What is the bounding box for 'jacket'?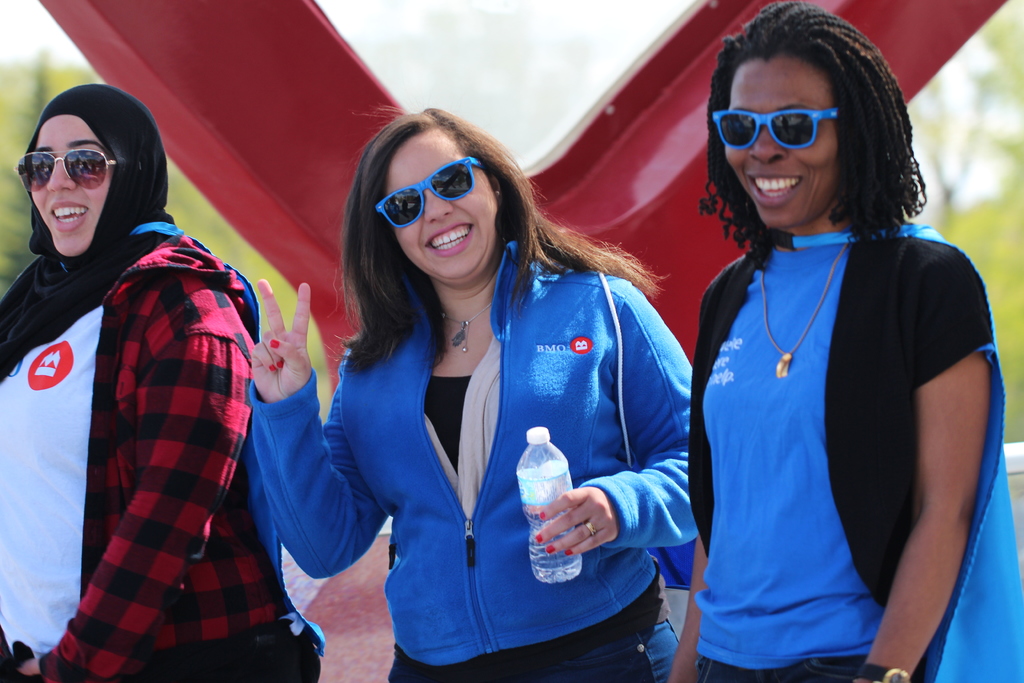
Rect(313, 215, 692, 641).
